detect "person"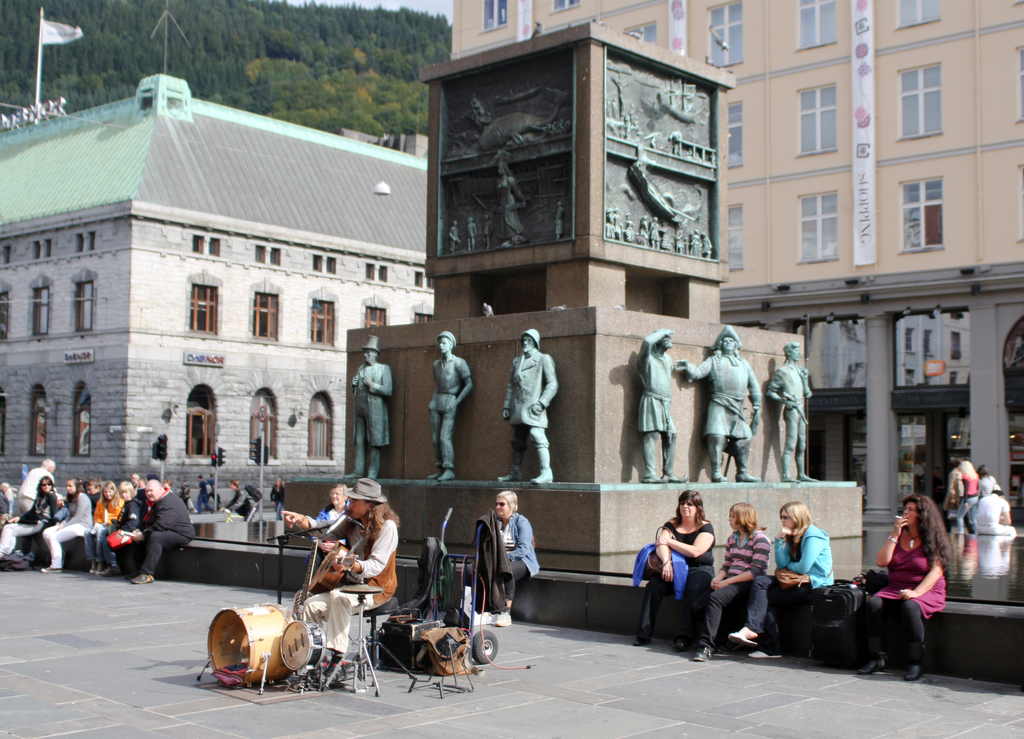
[449, 220, 467, 257]
